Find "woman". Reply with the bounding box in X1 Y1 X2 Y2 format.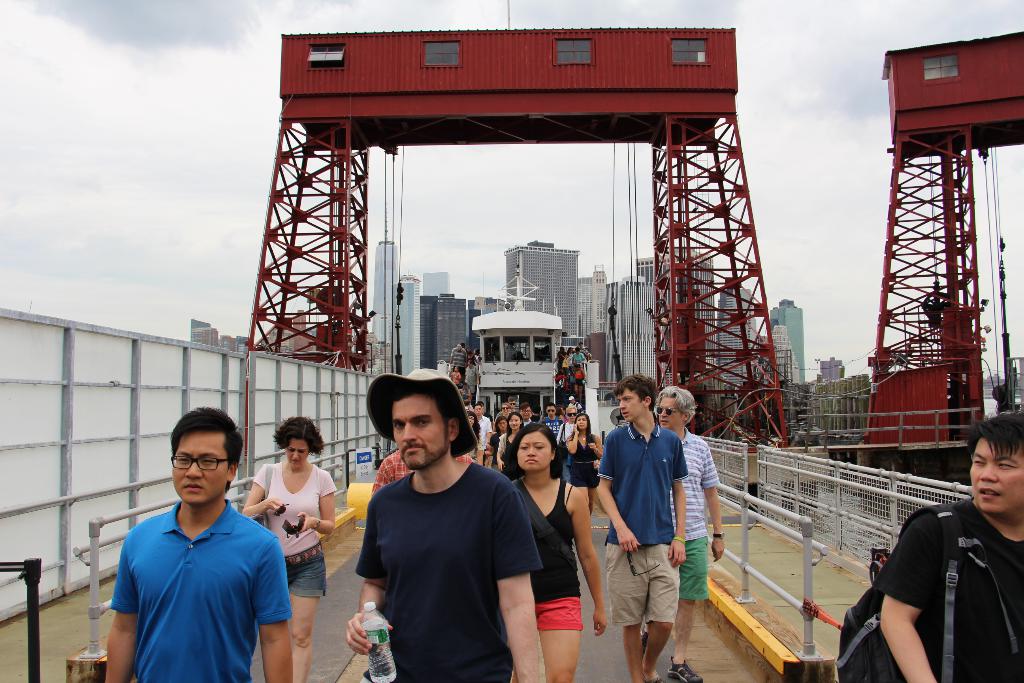
238 415 337 682.
